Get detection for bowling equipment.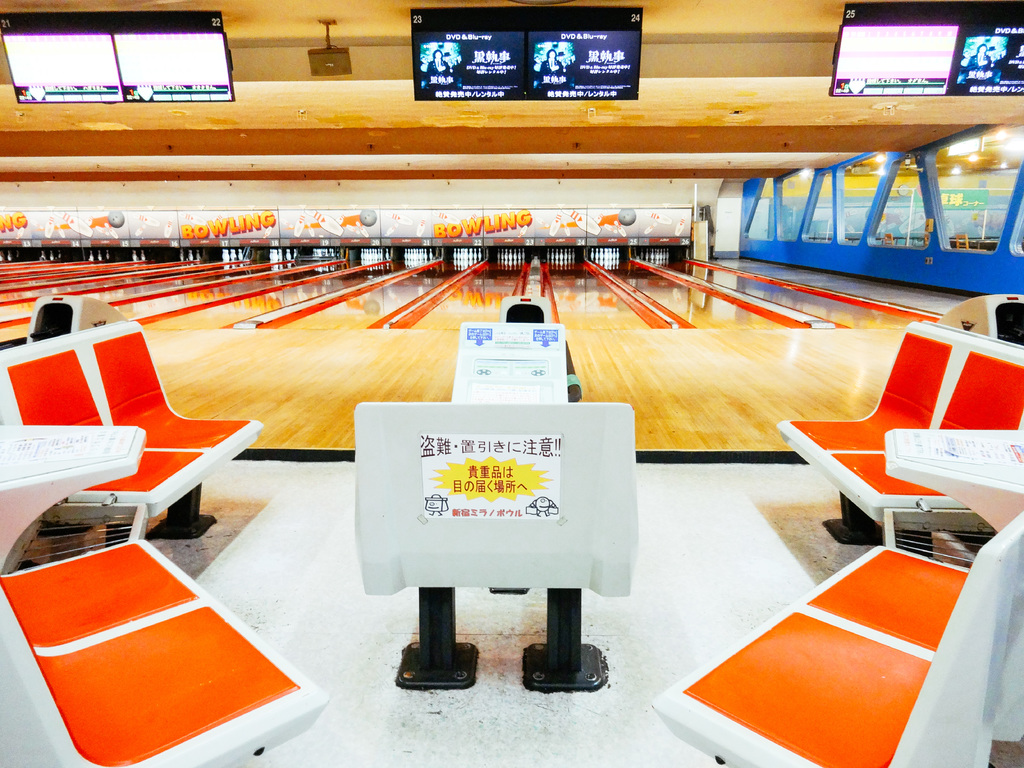
Detection: (x1=136, y1=223, x2=149, y2=236).
